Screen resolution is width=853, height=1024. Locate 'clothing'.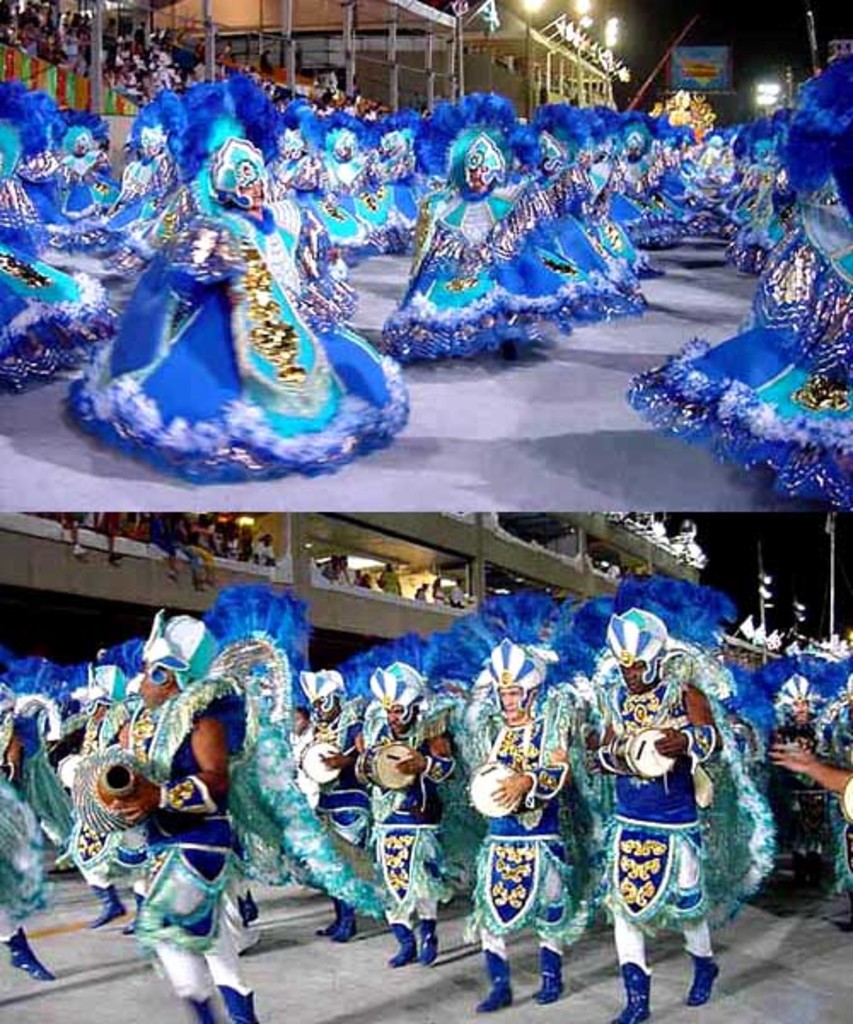
box=[532, 166, 635, 314].
